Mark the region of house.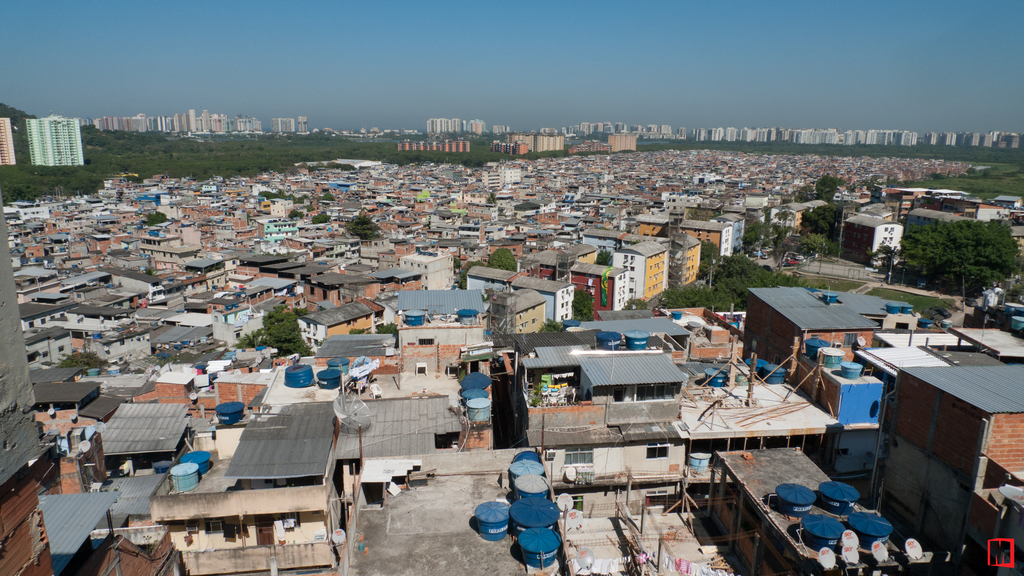
Region: x1=498, y1=284, x2=535, y2=347.
